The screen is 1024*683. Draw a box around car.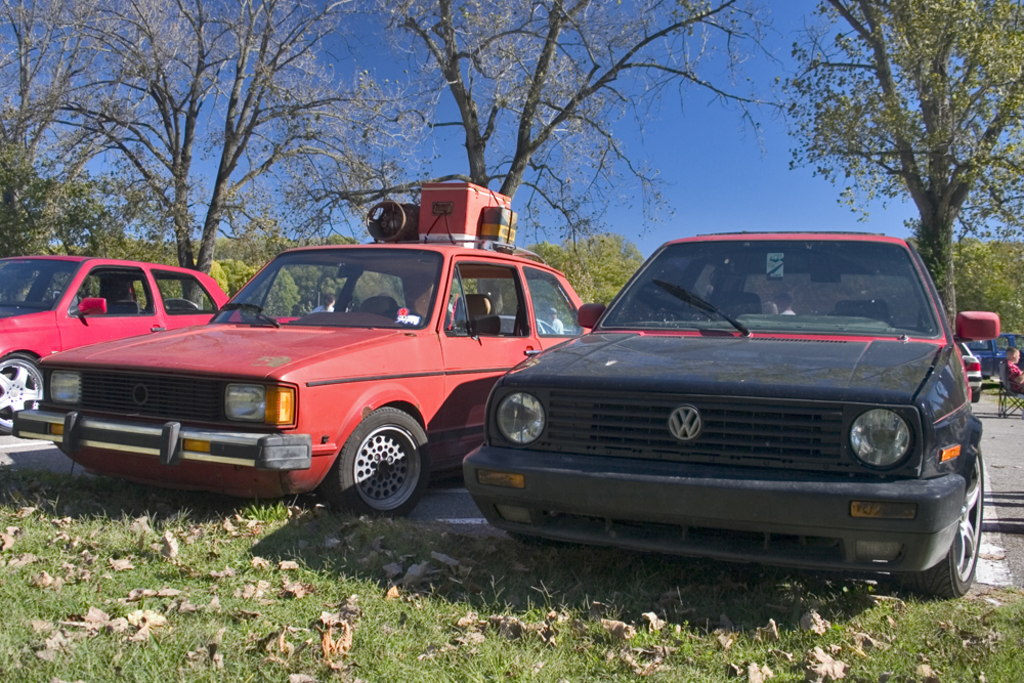
(x1=959, y1=336, x2=978, y2=404).
